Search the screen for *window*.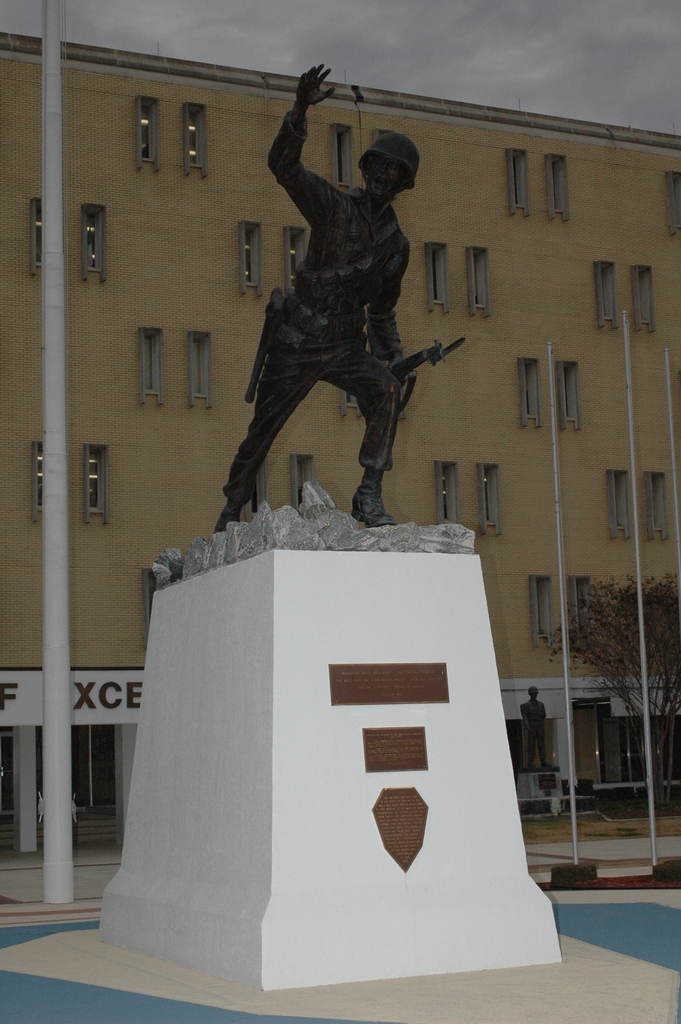
Found at [552, 349, 585, 437].
